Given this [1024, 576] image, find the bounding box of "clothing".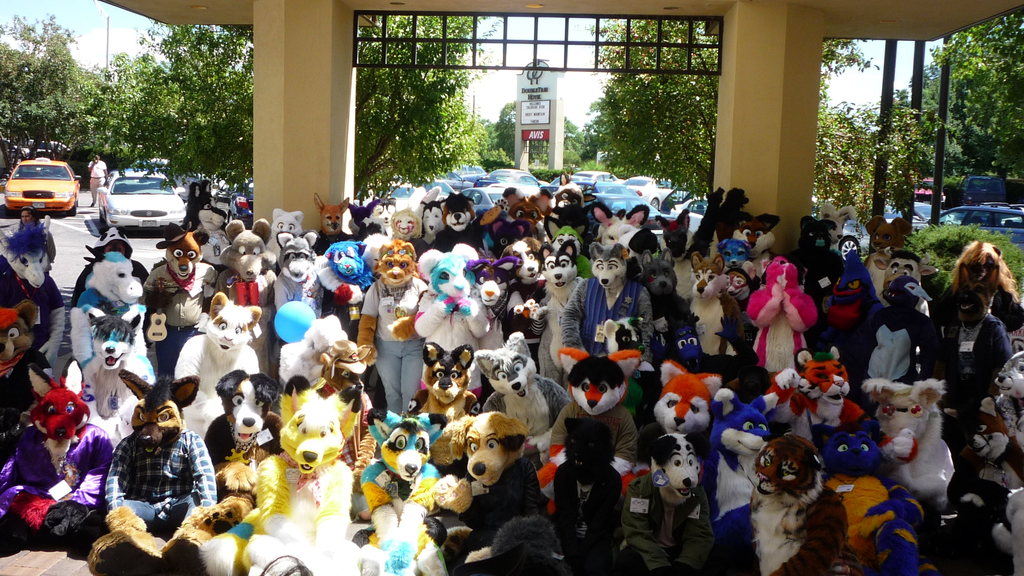
bbox(86, 156, 106, 200).
